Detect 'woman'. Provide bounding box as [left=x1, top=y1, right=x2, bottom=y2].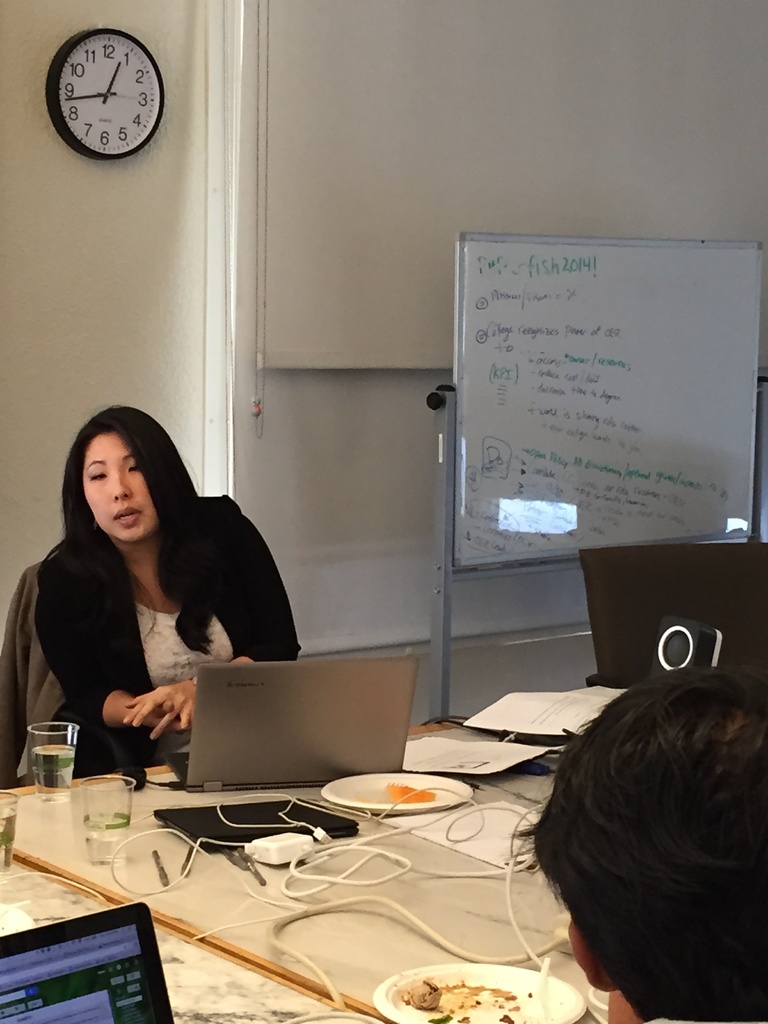
[left=19, top=368, right=289, bottom=799].
